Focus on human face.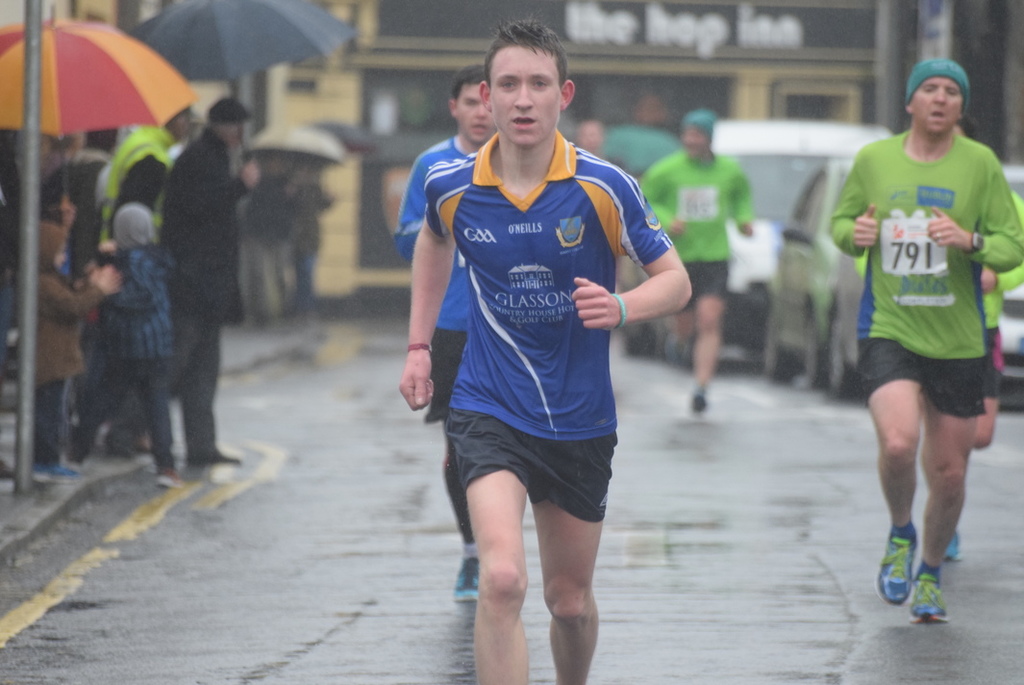
Focused at rect(685, 126, 705, 157).
